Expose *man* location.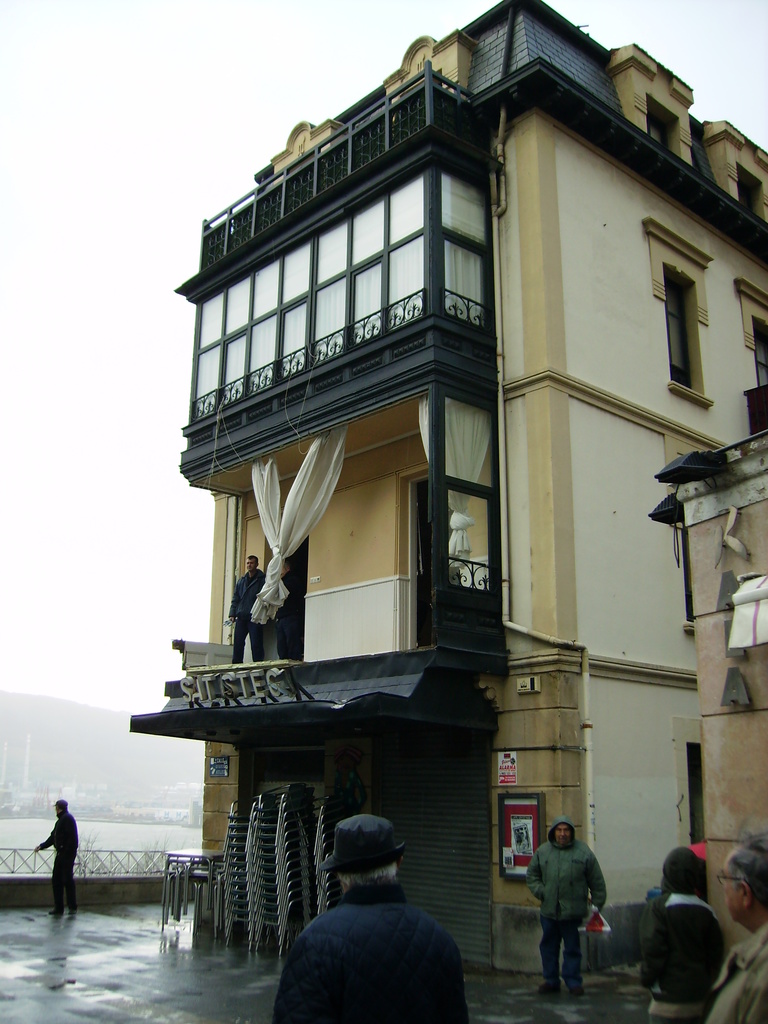
Exposed at 271 812 470 1023.
